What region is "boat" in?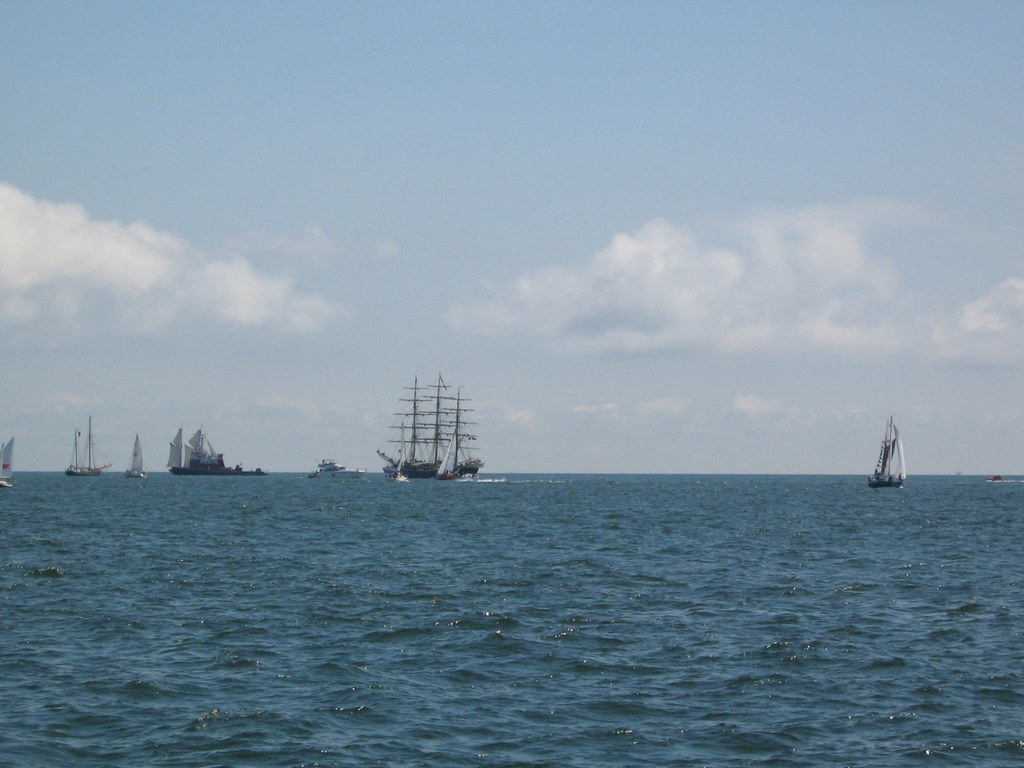
select_region(124, 431, 144, 483).
